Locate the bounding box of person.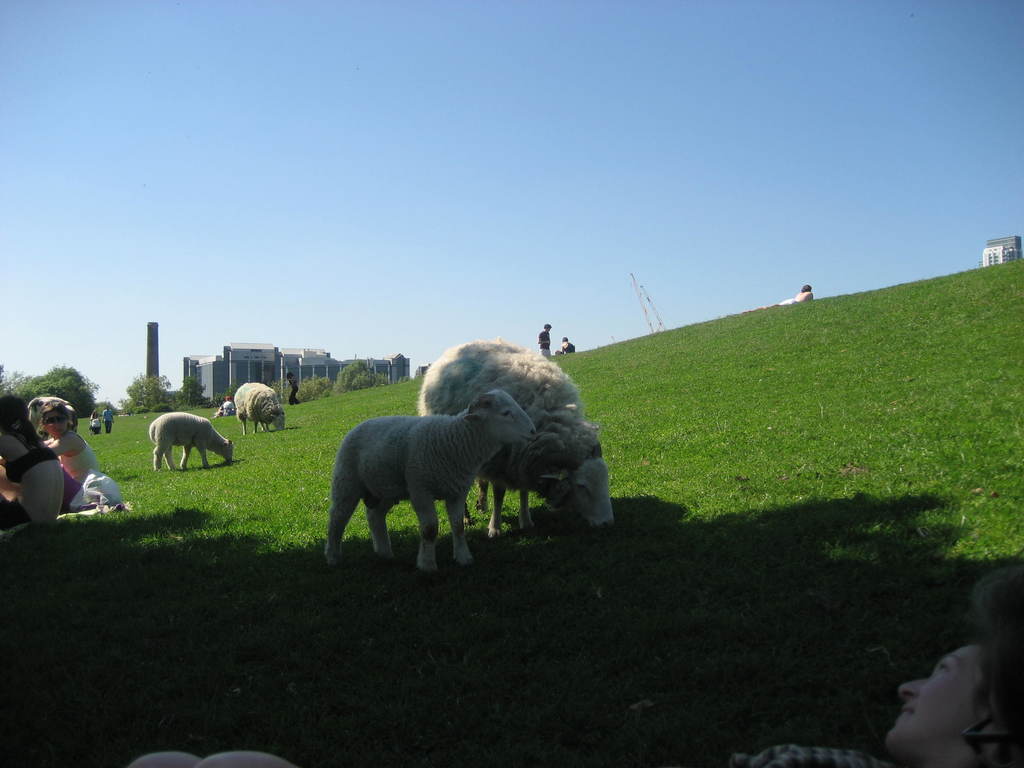
Bounding box: pyautogui.locateOnScreen(776, 281, 817, 305).
